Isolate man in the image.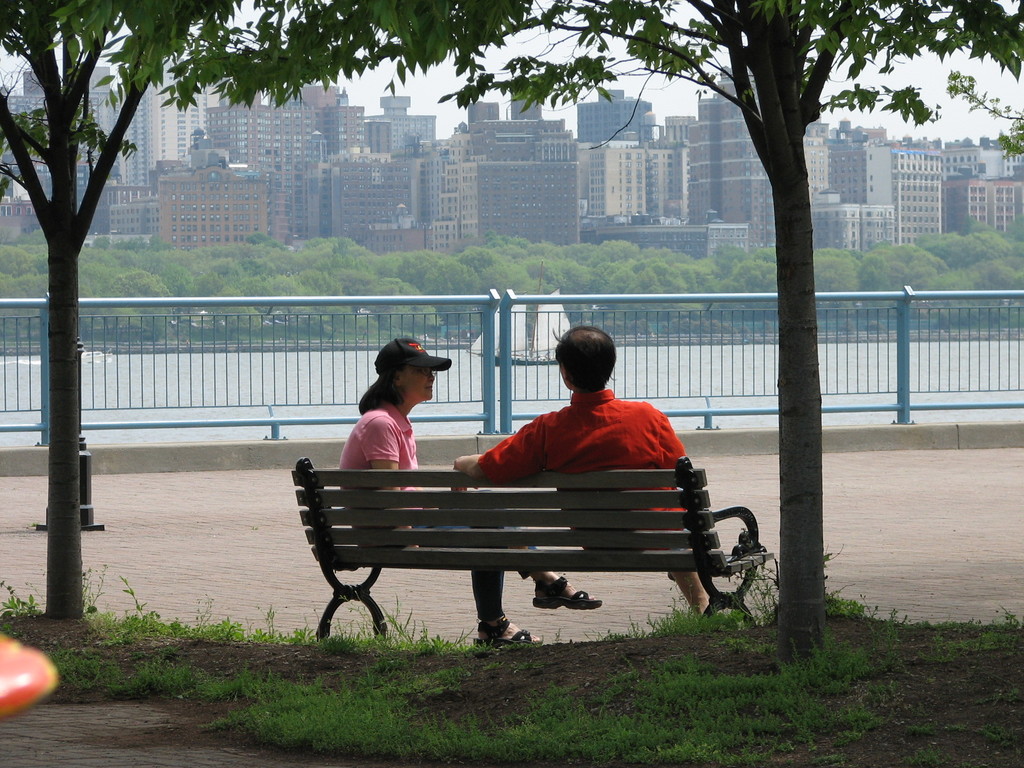
Isolated region: crop(450, 317, 735, 621).
